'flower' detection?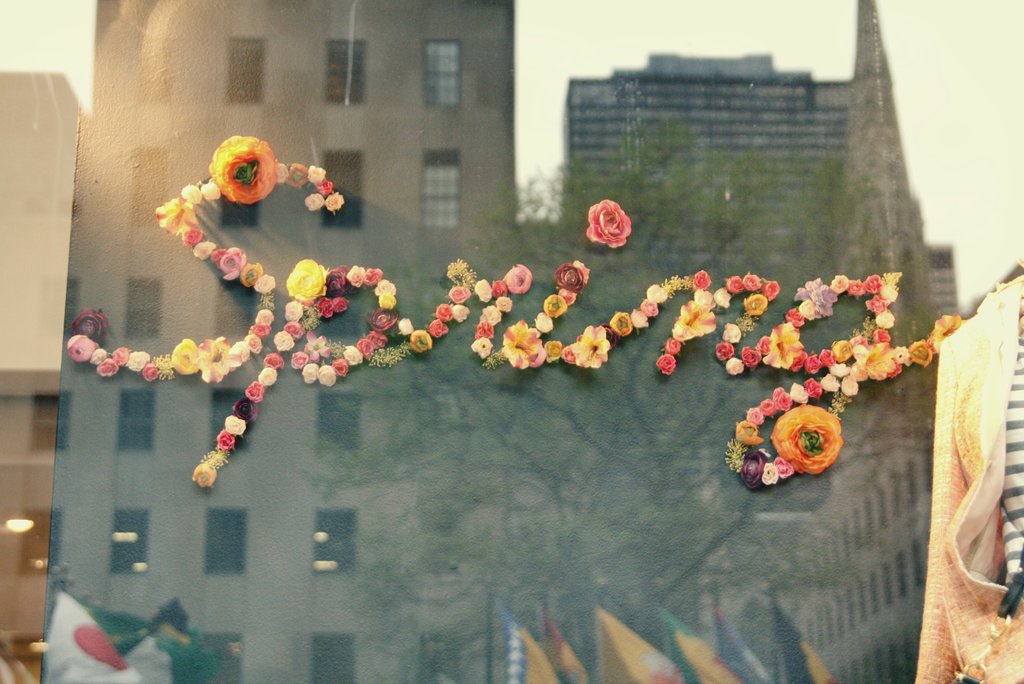
88:345:106:361
